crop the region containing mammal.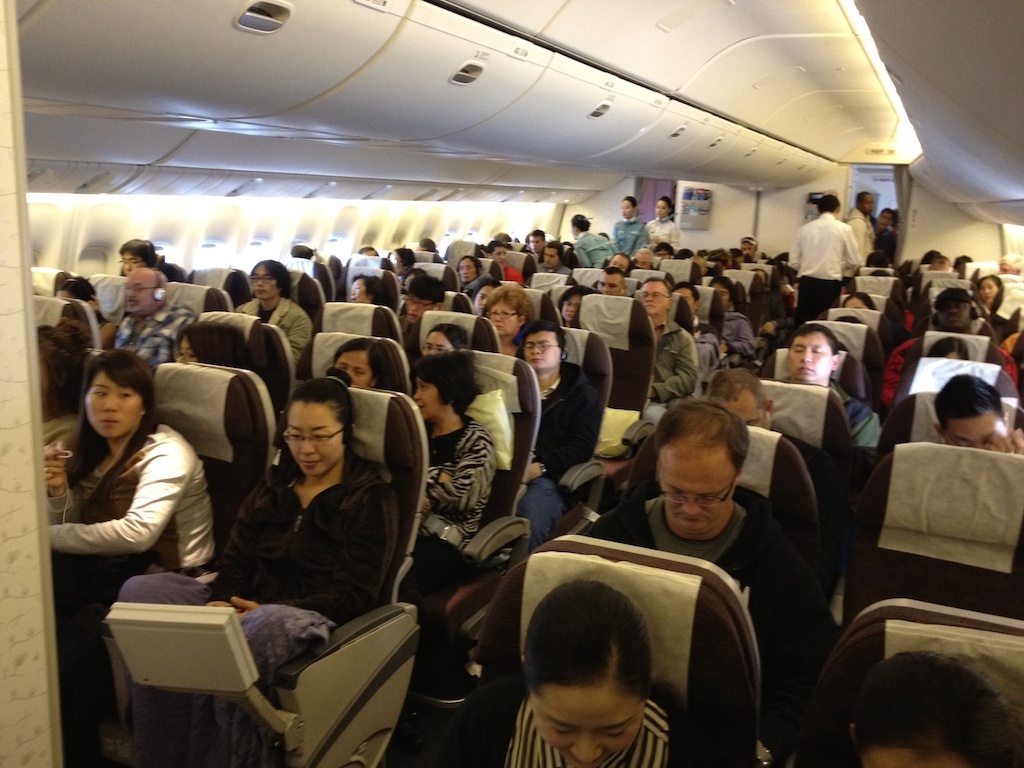
Crop region: x1=920 y1=243 x2=948 y2=270.
